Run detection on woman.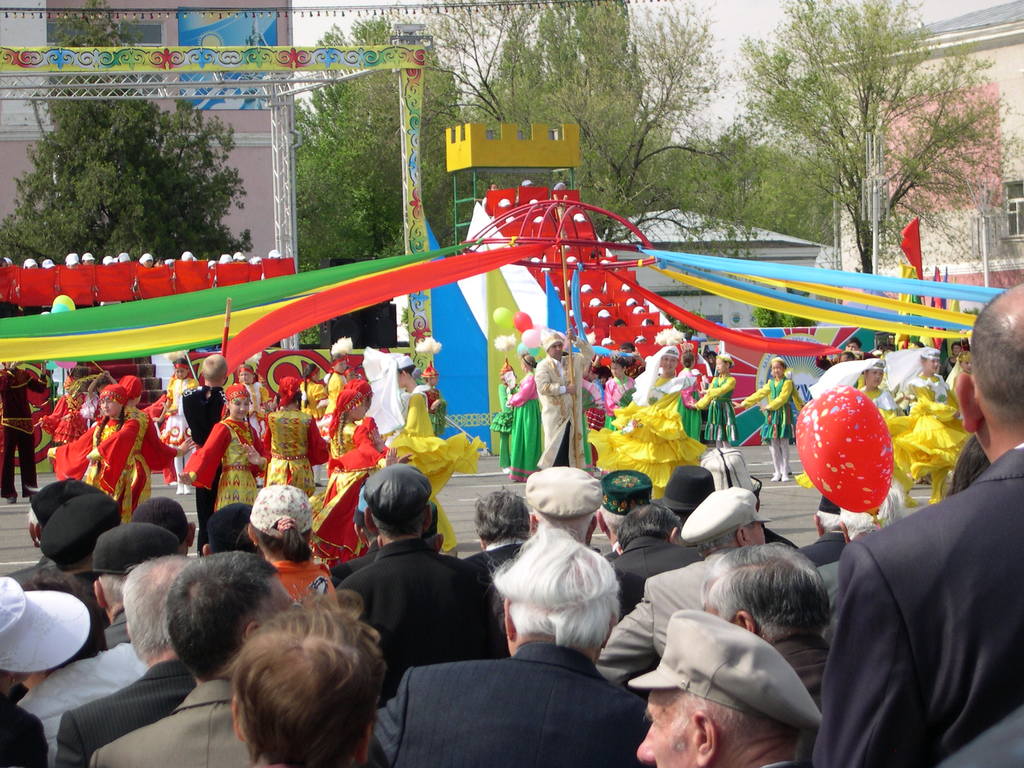
Result: <bbox>792, 360, 922, 504</bbox>.
